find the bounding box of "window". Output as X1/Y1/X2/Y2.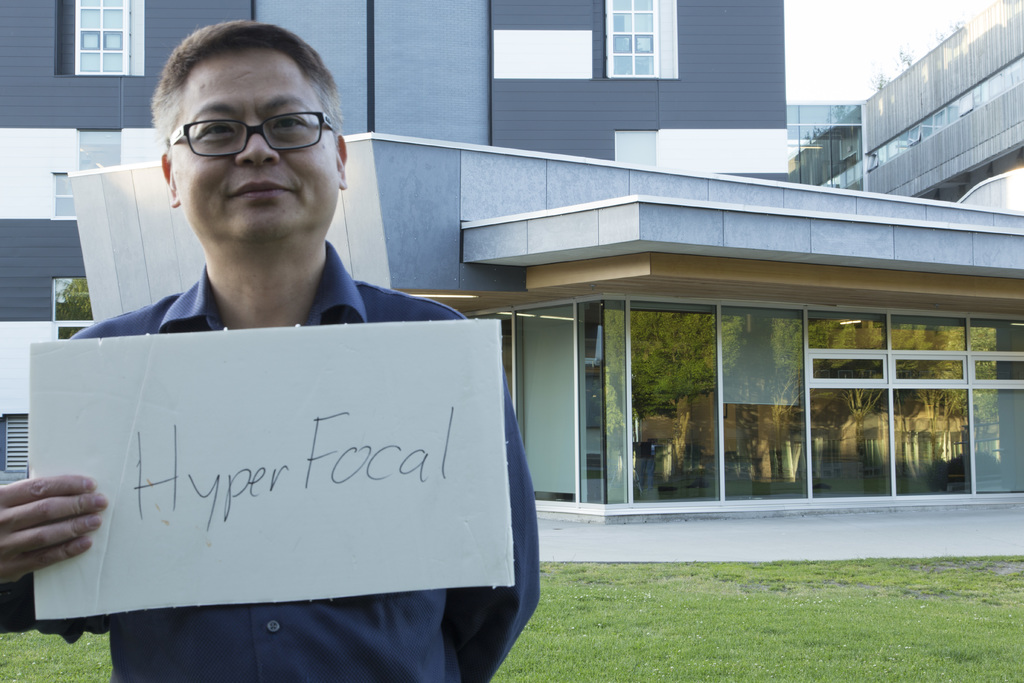
602/0/659/76.
